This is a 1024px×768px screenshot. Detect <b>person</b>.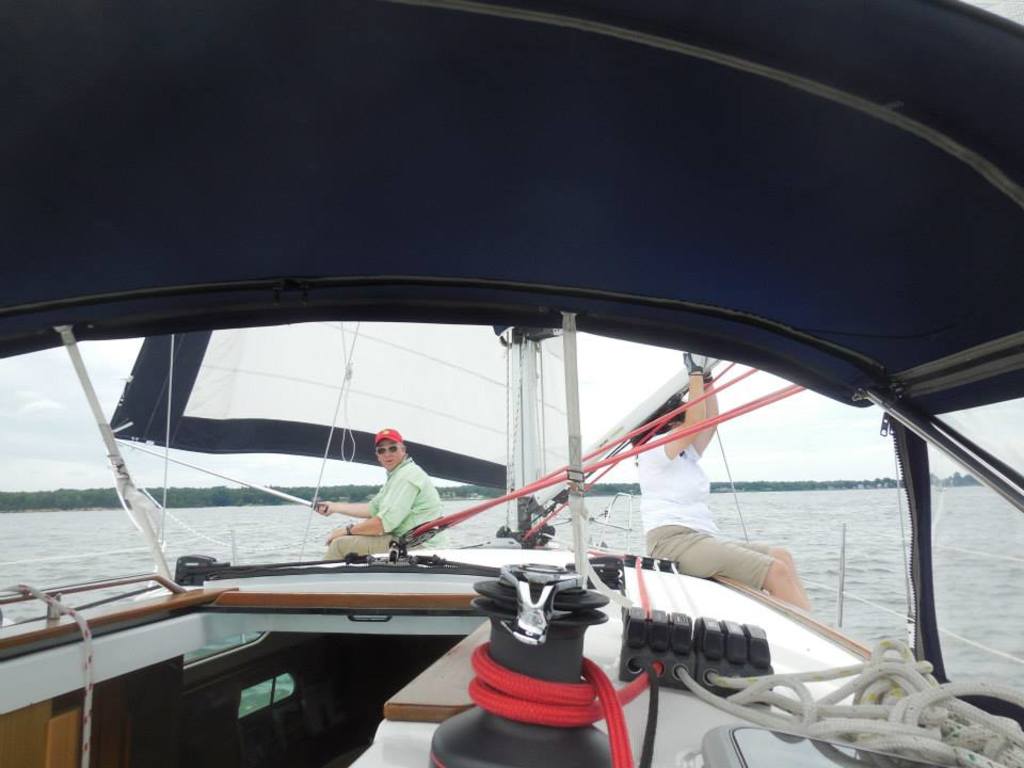
{"x1": 629, "y1": 347, "x2": 814, "y2": 618}.
